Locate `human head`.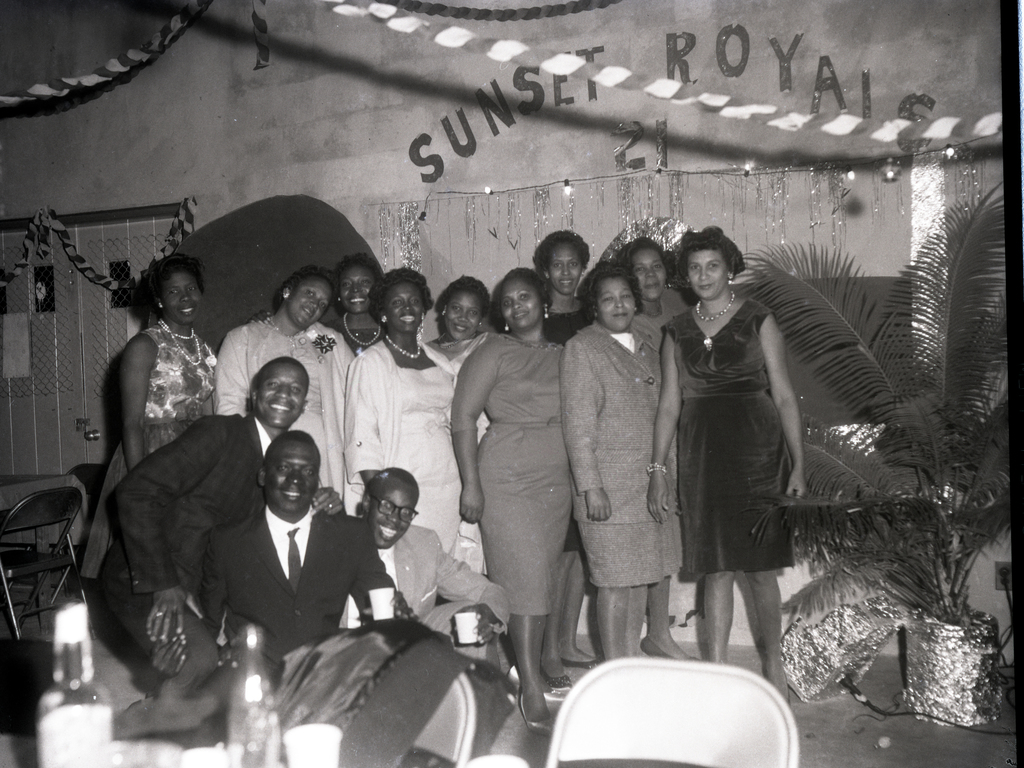
Bounding box: [x1=365, y1=471, x2=426, y2=551].
